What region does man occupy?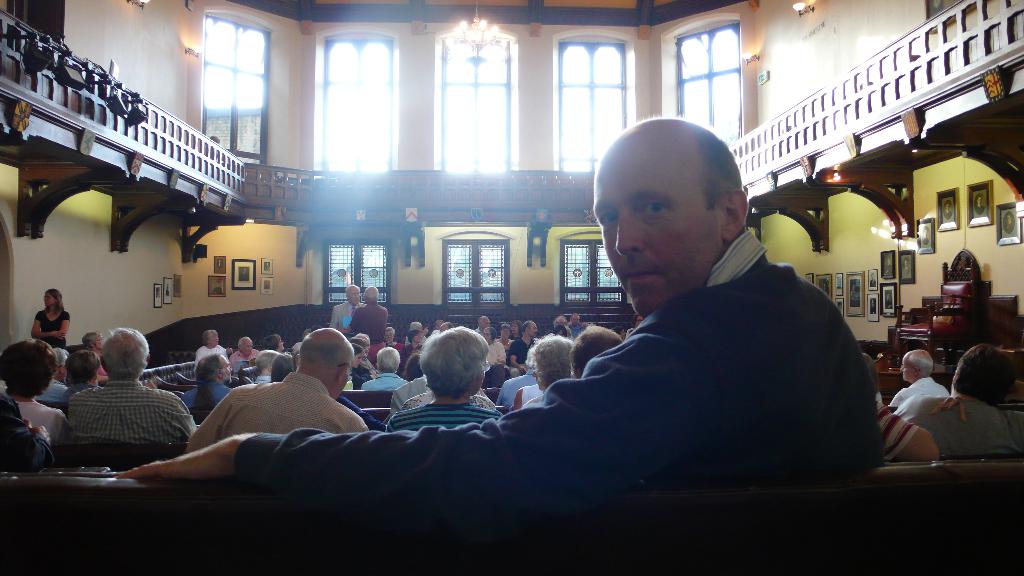
34,348,70,401.
